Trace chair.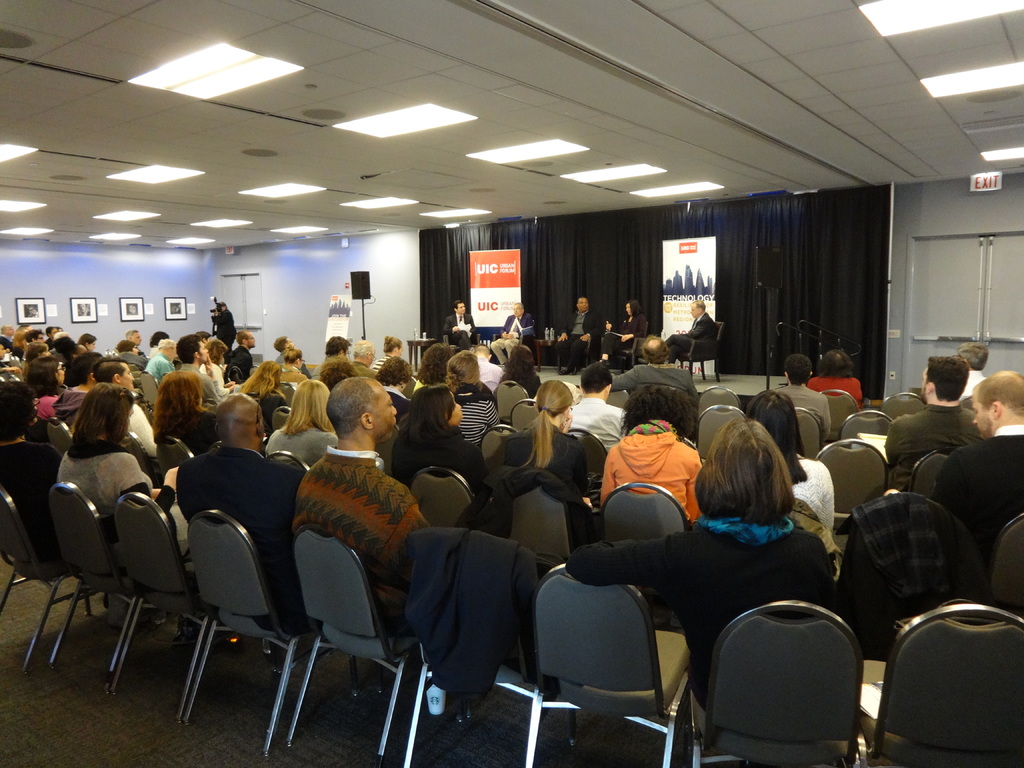
Traced to l=483, t=420, r=514, b=468.
